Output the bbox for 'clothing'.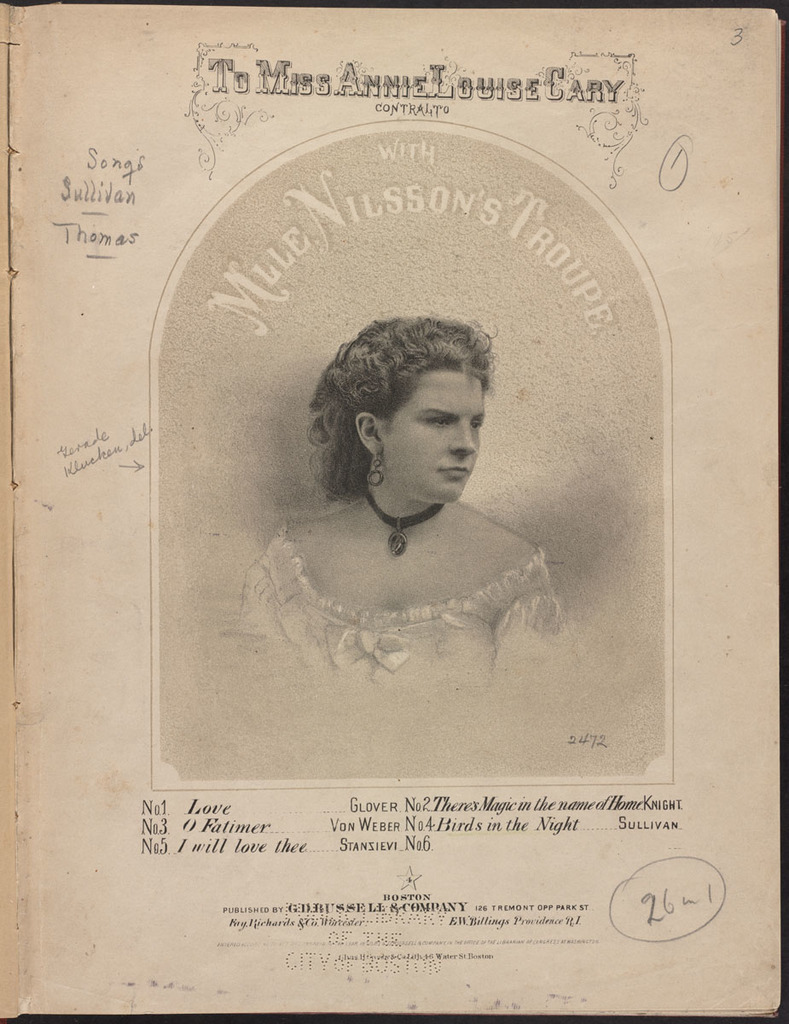
(241,470,570,679).
